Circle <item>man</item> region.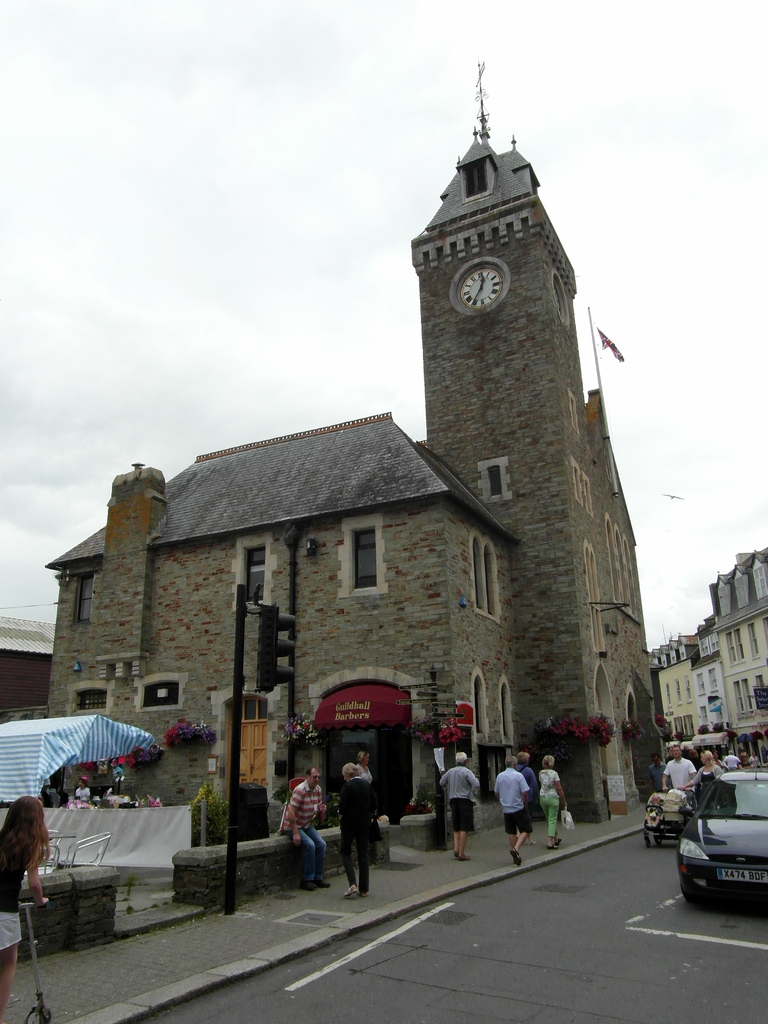
Region: Rect(436, 748, 481, 863).
